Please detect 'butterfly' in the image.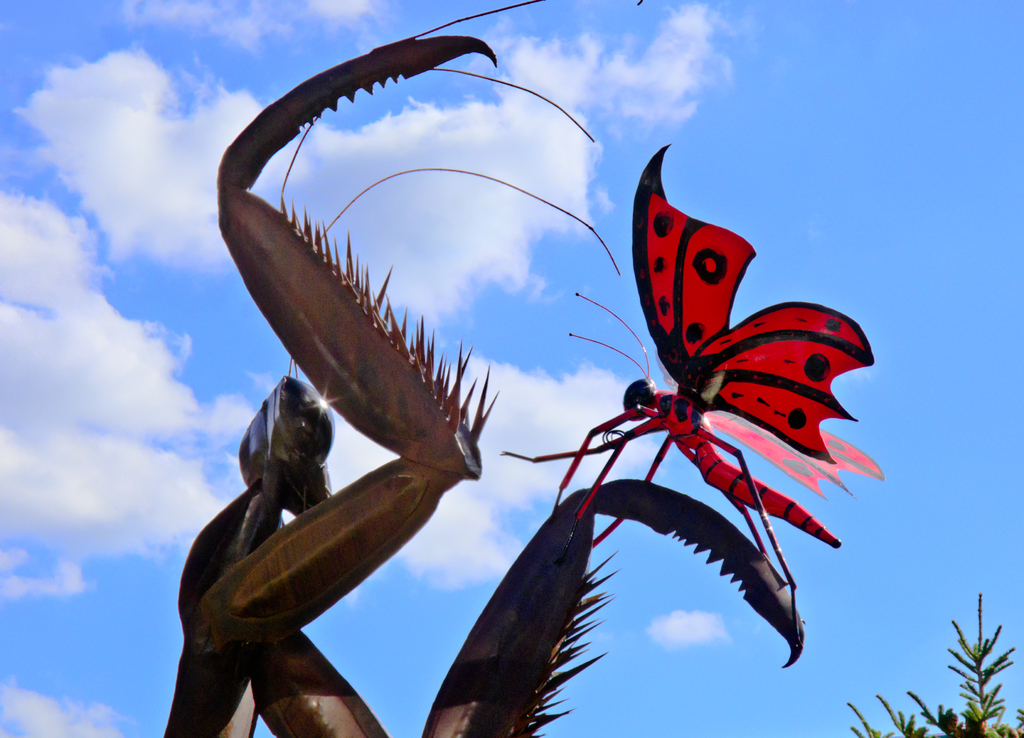
[540, 123, 852, 699].
